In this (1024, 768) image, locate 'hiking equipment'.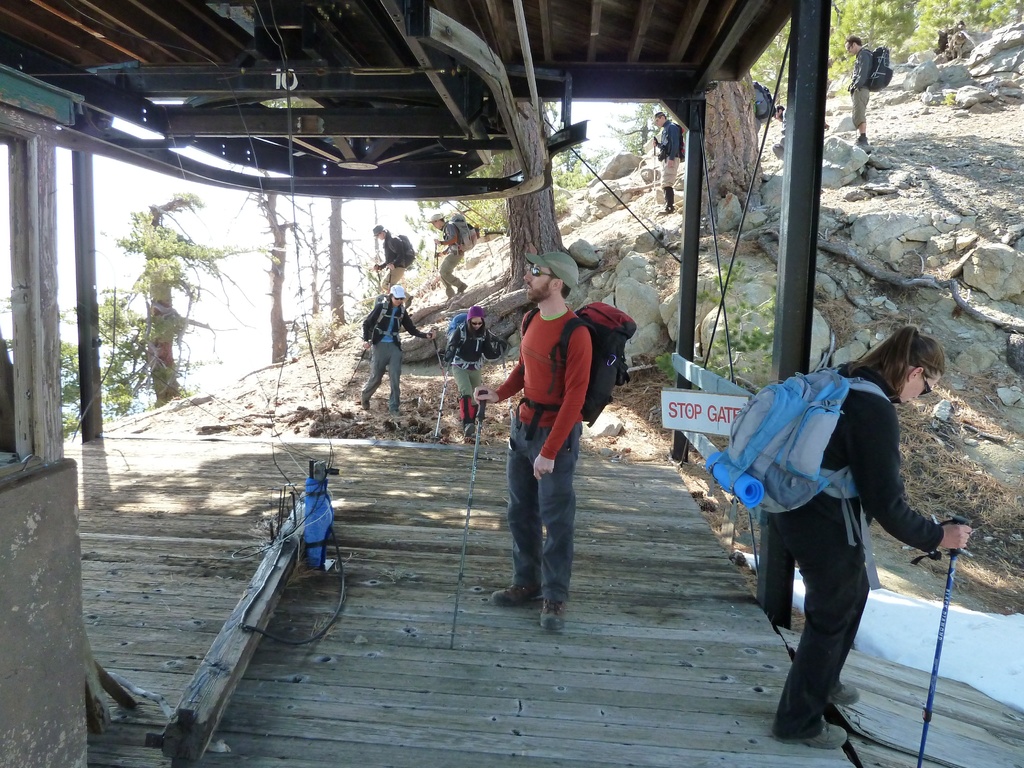
Bounding box: {"left": 373, "top": 266, "right": 381, "bottom": 285}.
